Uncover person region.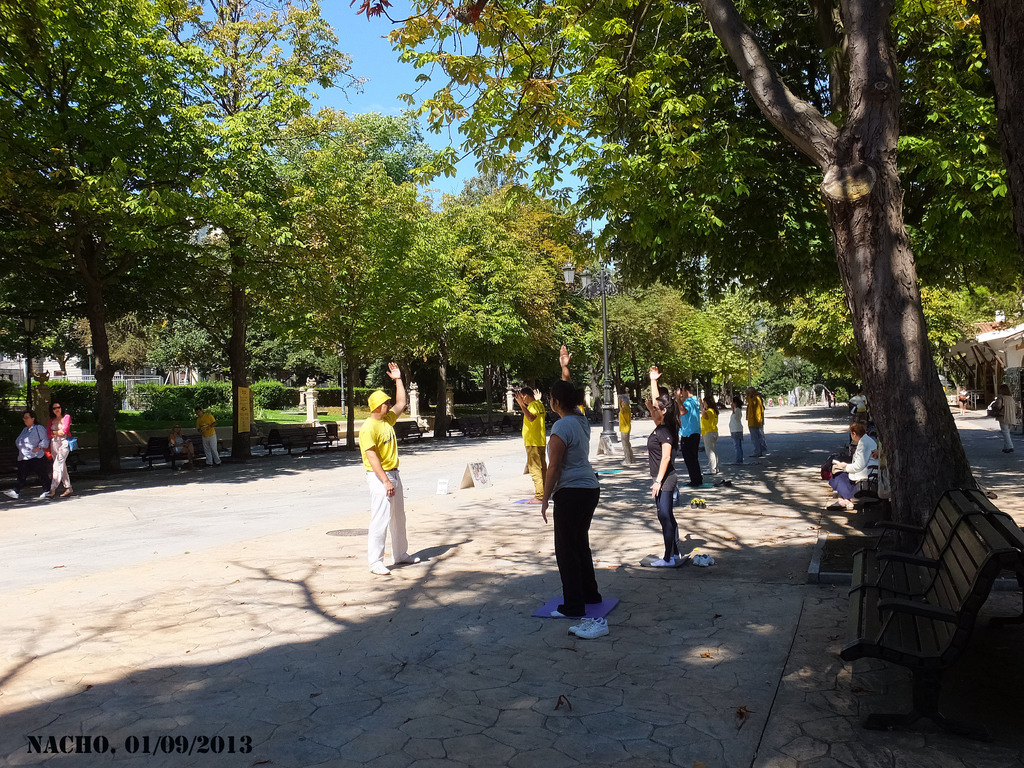
Uncovered: [x1=612, y1=378, x2=639, y2=468].
